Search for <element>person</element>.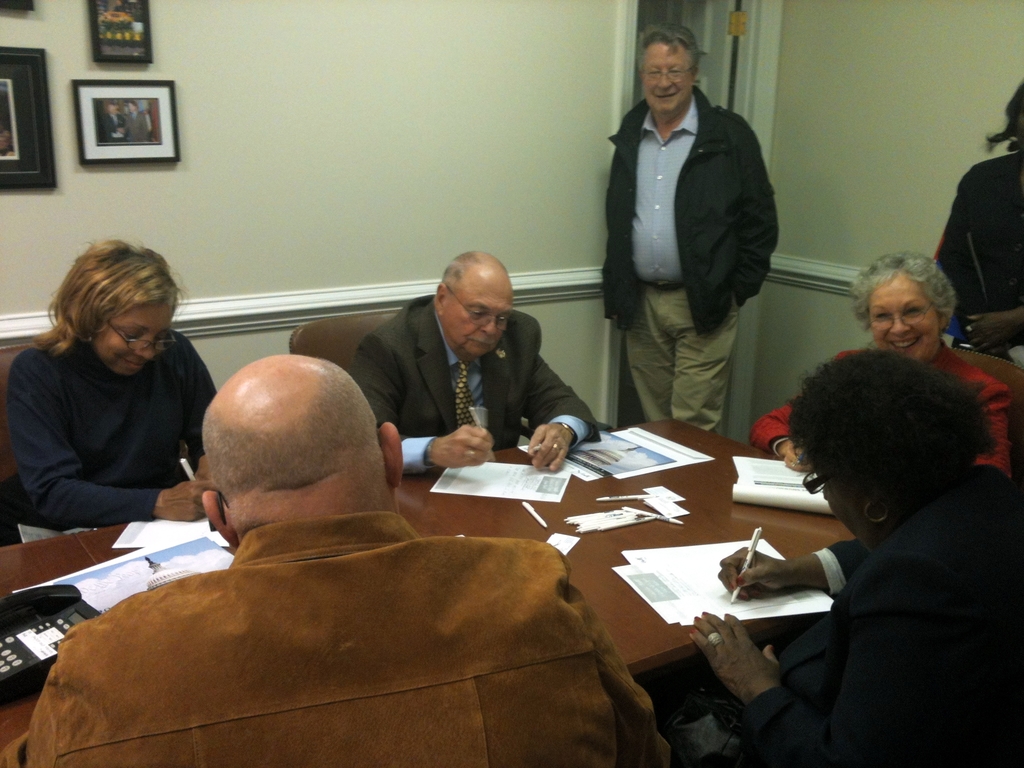
Found at crop(930, 74, 1023, 381).
